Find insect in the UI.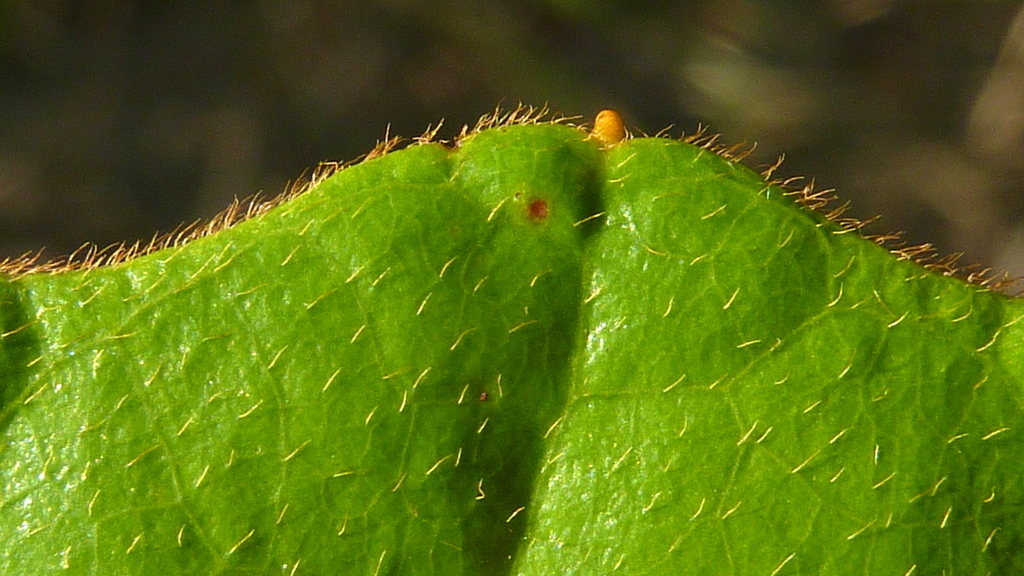
UI element at bbox=[584, 106, 628, 147].
